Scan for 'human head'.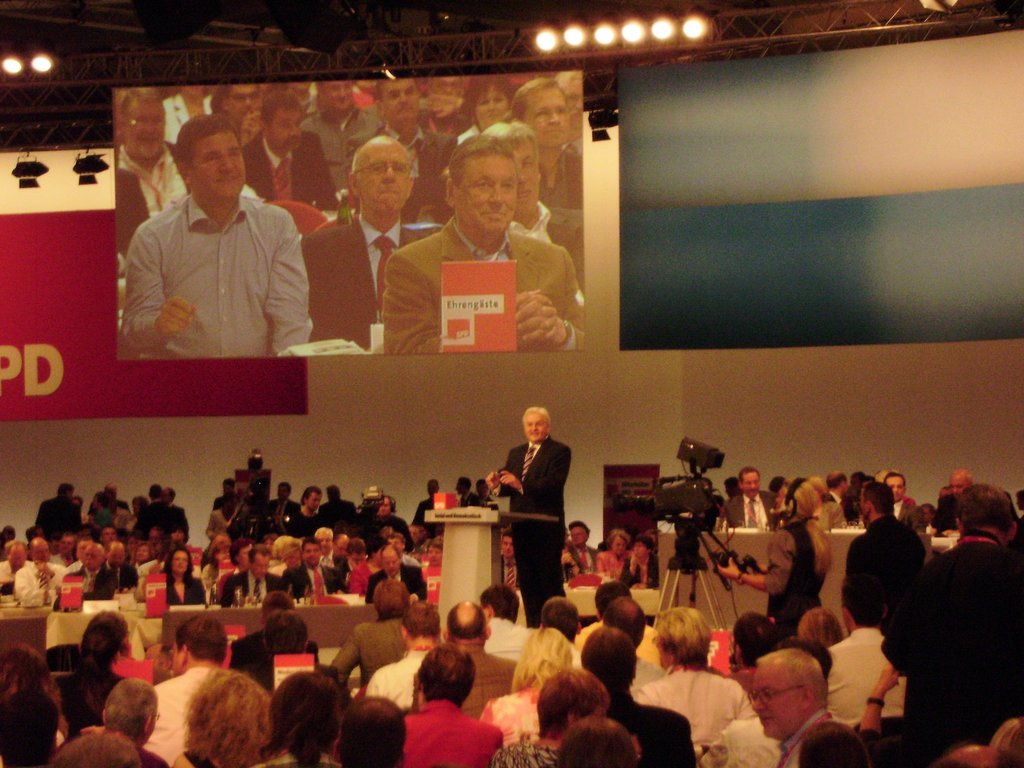
Scan result: x1=417 y1=640 x2=476 y2=701.
